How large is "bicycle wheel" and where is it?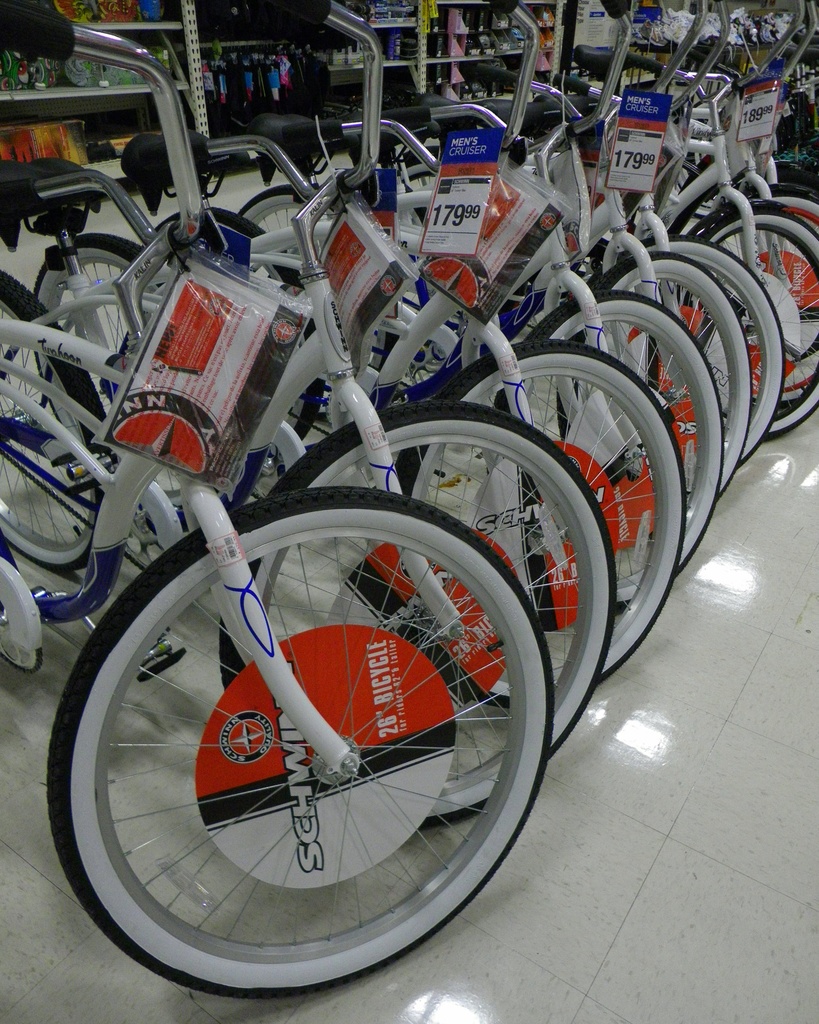
Bounding box: (242, 188, 300, 232).
